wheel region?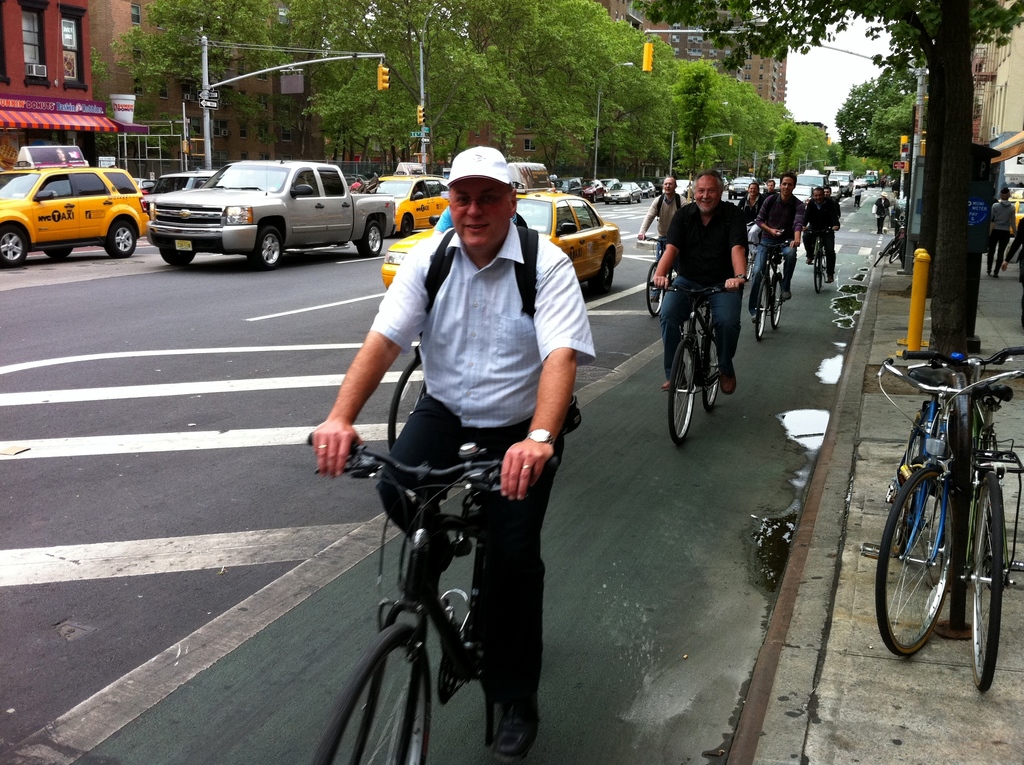
rect(772, 273, 780, 328)
